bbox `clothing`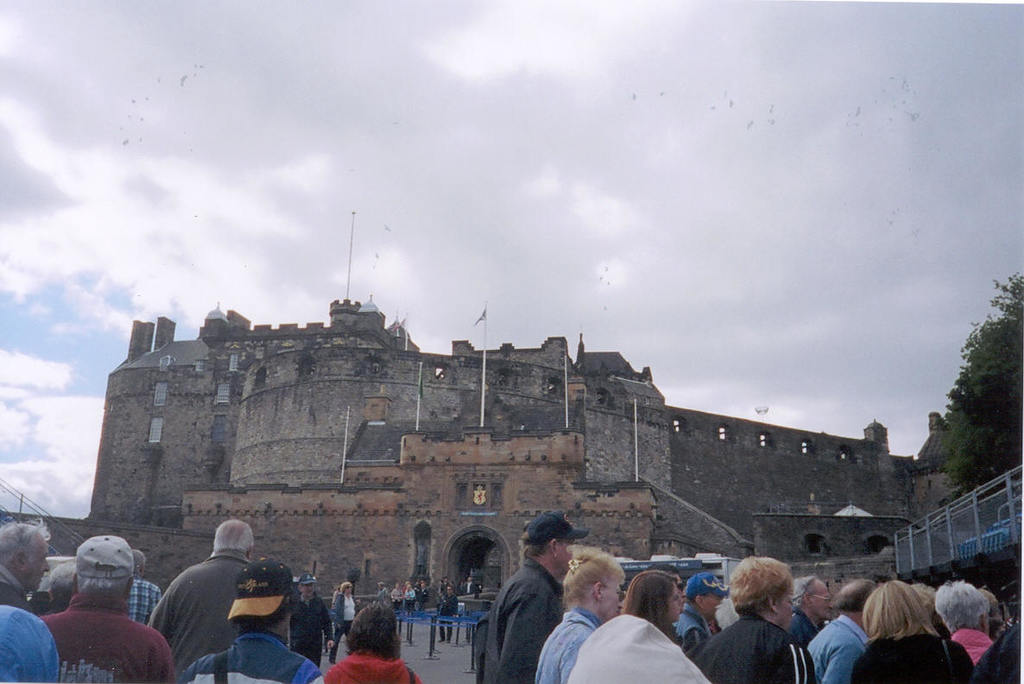
[316,655,426,683]
